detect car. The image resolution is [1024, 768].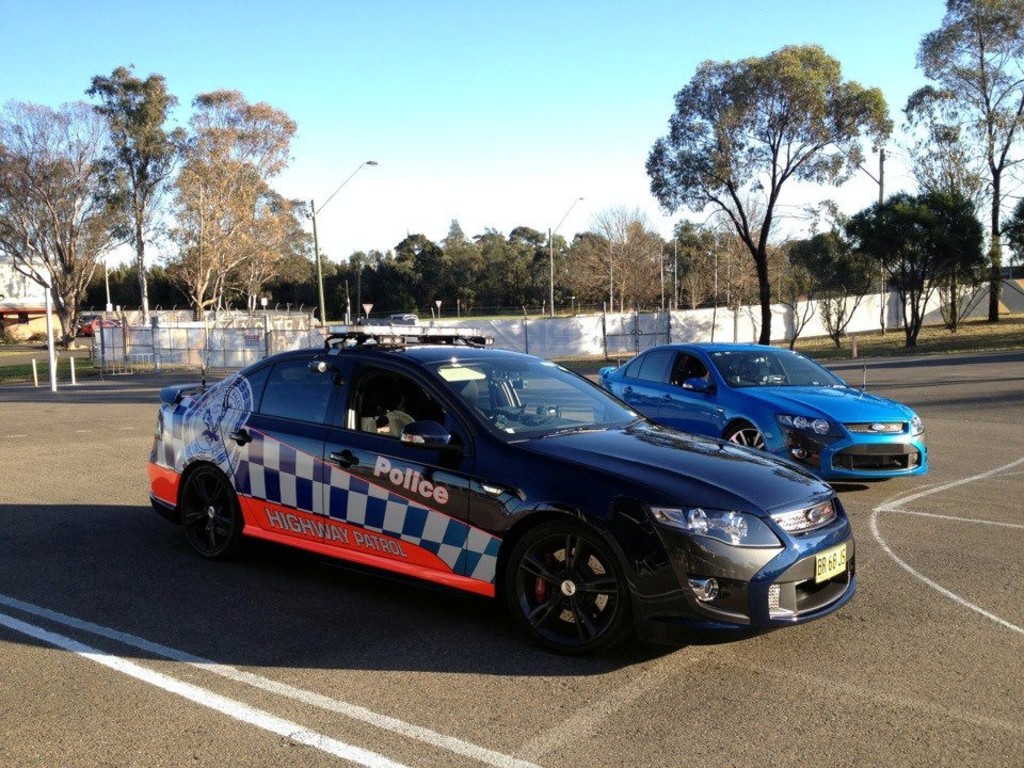
(602,342,928,499).
